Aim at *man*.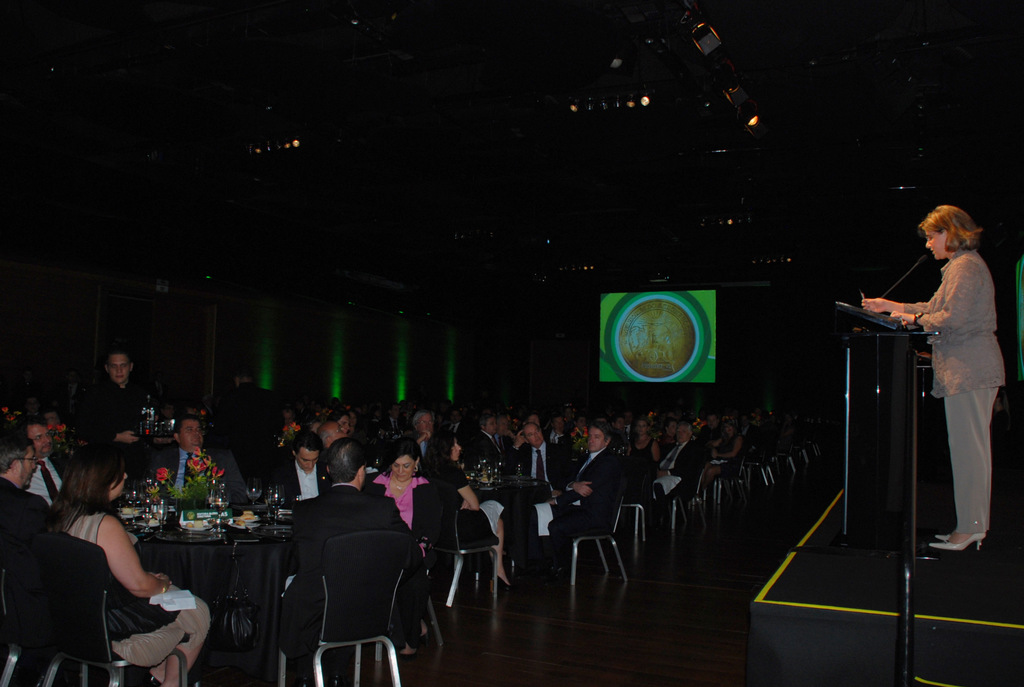
Aimed at pyautogui.locateOnScreen(0, 436, 48, 537).
